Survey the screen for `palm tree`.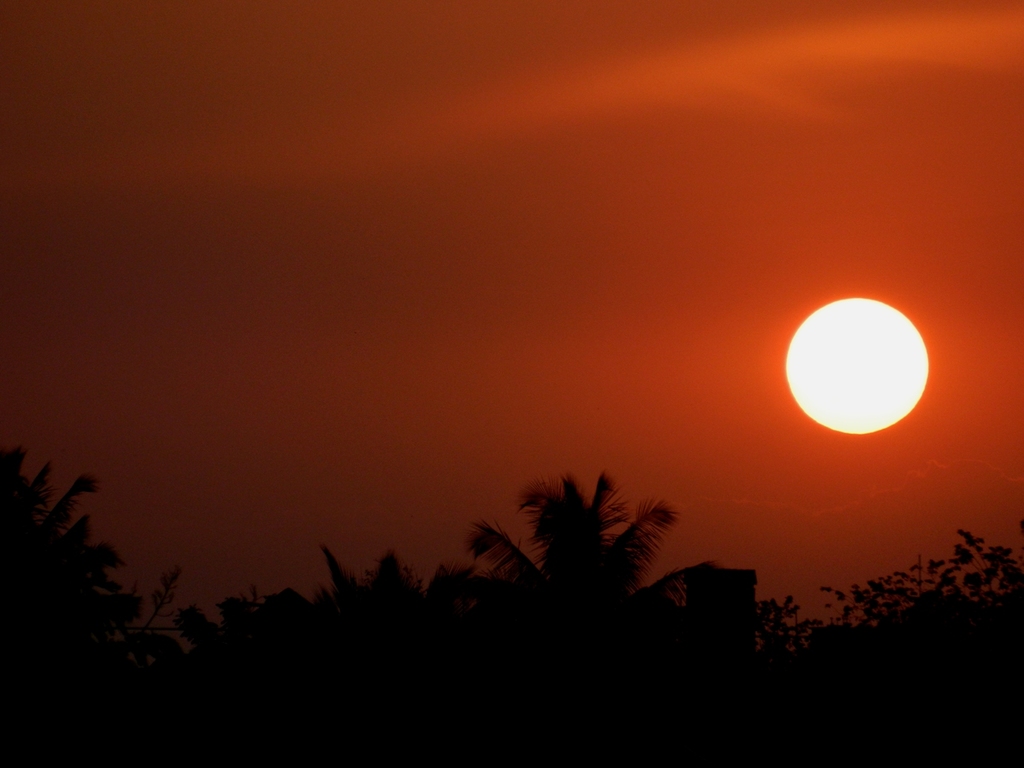
Survey found: x1=492, y1=484, x2=677, y2=605.
